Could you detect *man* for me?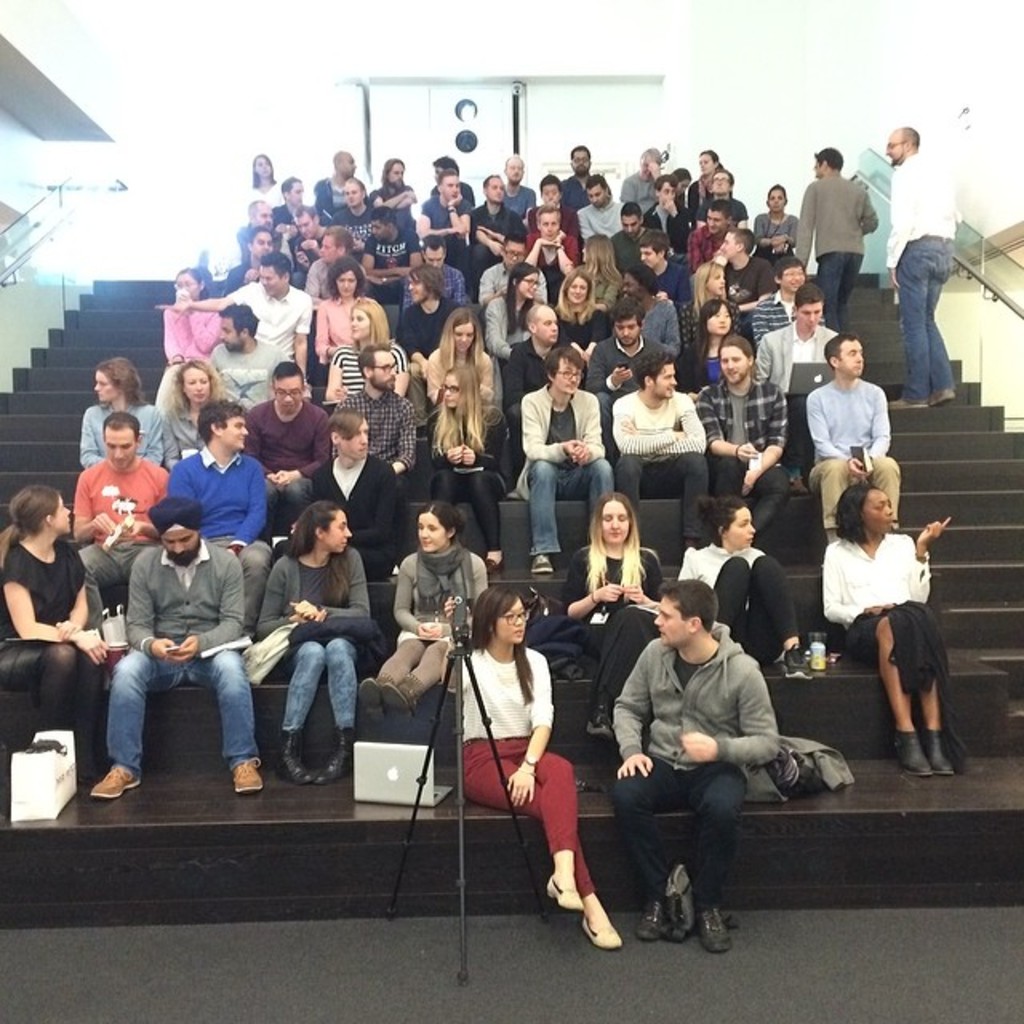
Detection result: rect(469, 176, 528, 285).
